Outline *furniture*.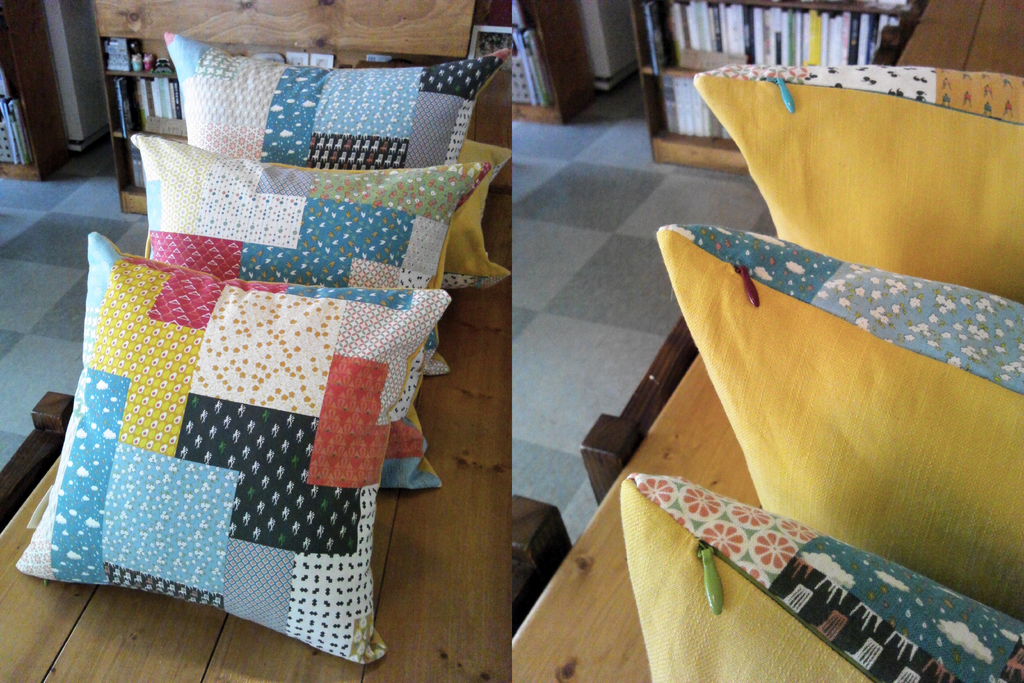
Outline: pyautogui.locateOnScreen(0, 0, 73, 181).
